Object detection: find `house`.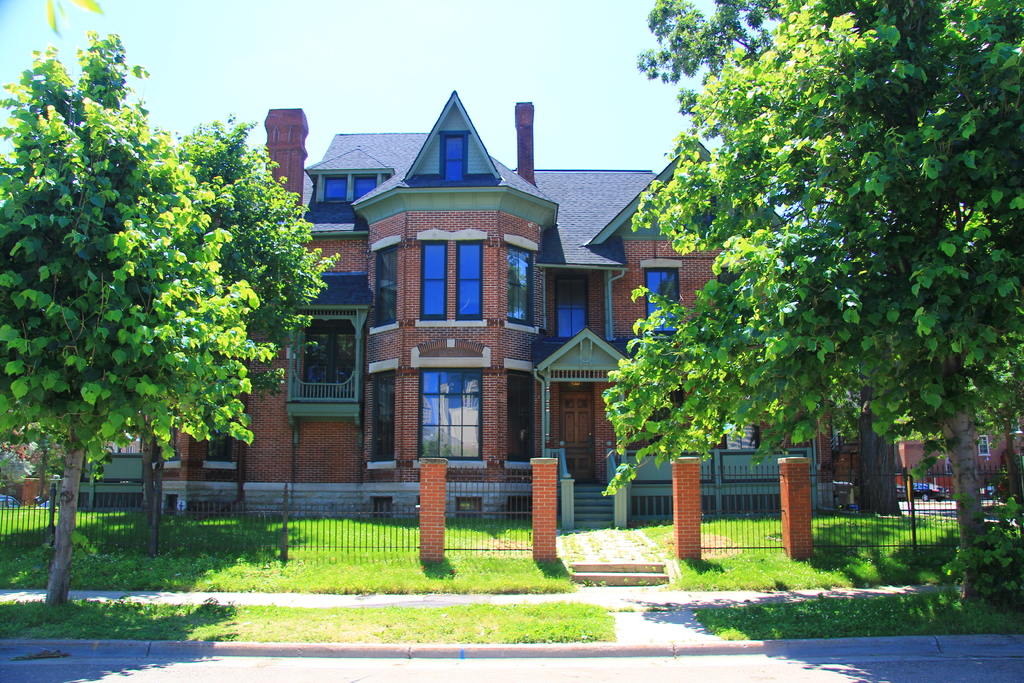
[left=891, top=373, right=1023, bottom=502].
